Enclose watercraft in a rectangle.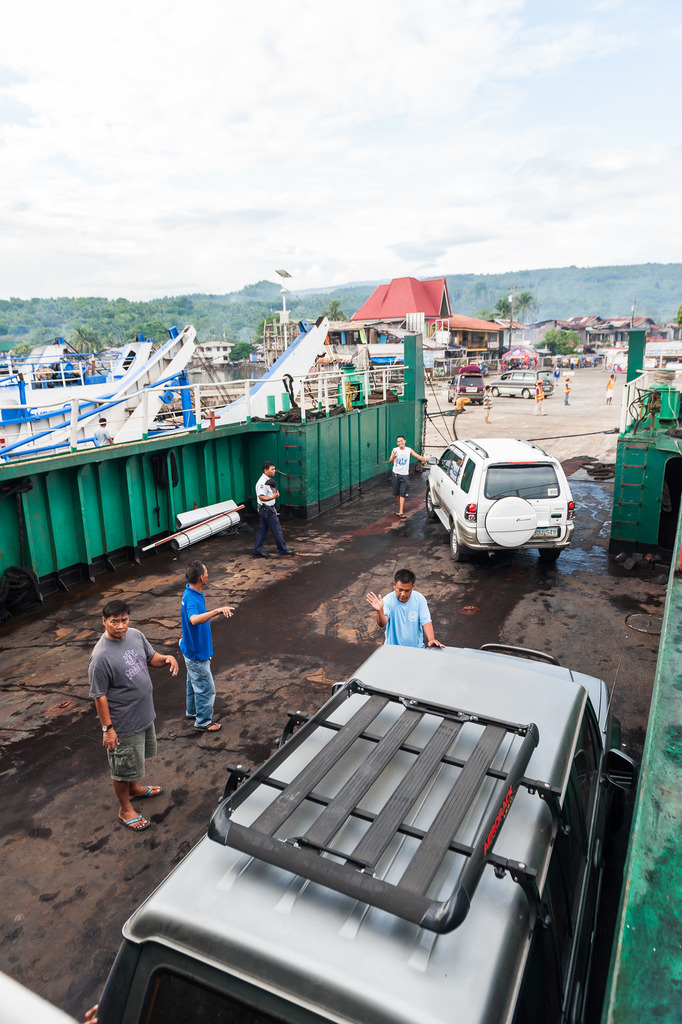
box=[0, 325, 168, 440].
